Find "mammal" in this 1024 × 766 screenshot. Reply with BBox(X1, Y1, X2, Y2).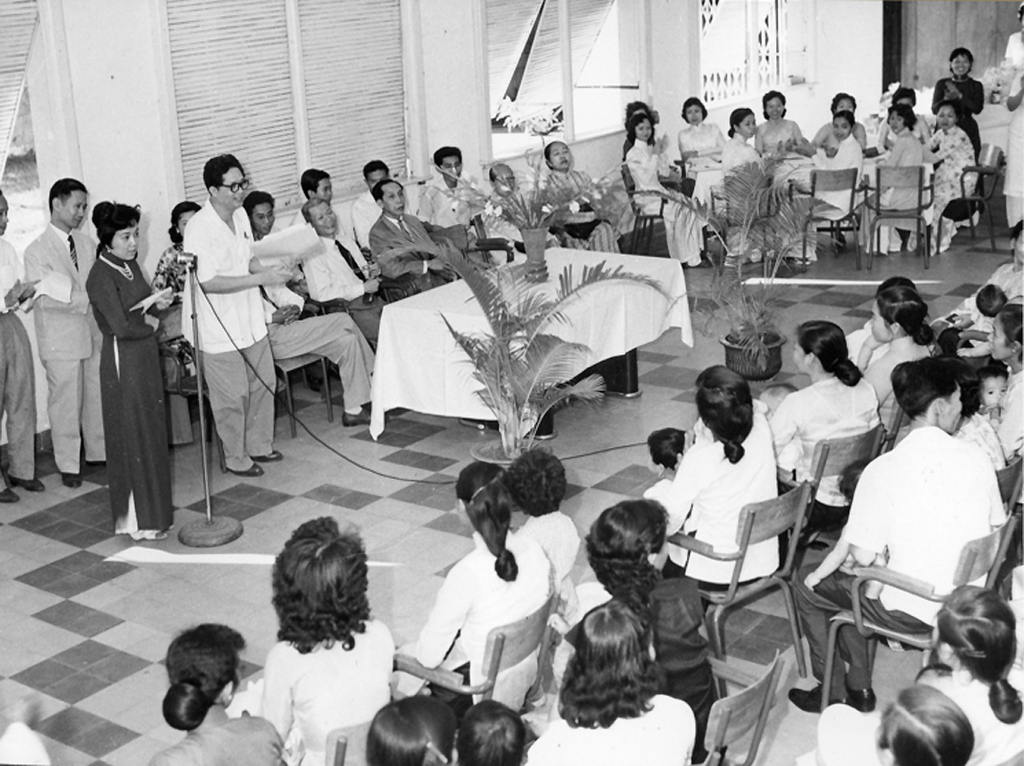
BBox(177, 145, 301, 470).
